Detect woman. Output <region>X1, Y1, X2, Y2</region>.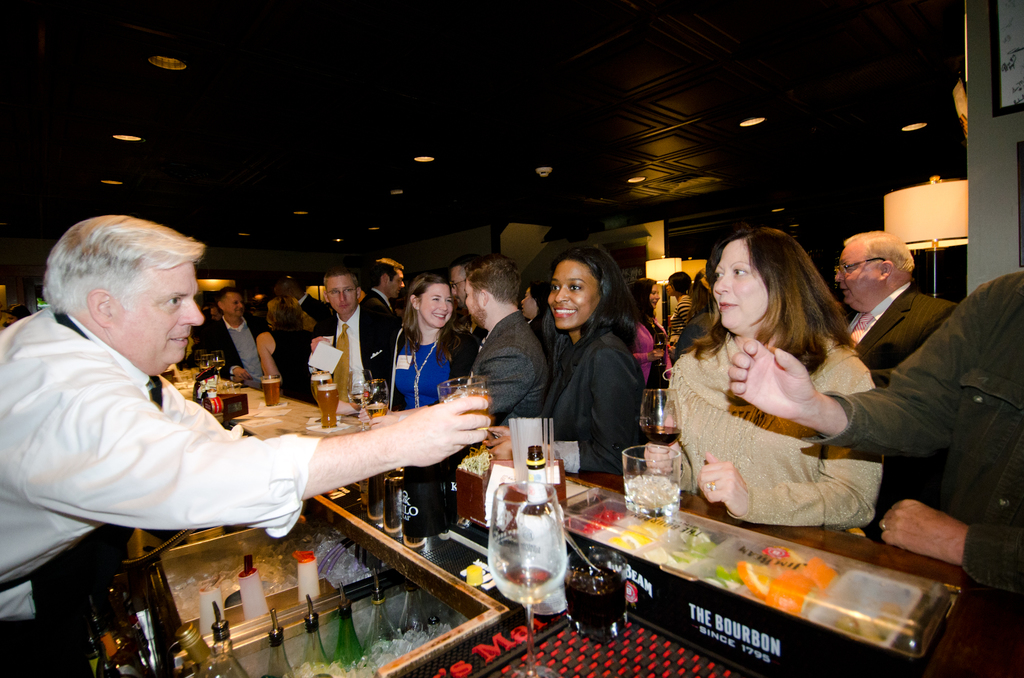
<region>665, 270, 695, 350</region>.
